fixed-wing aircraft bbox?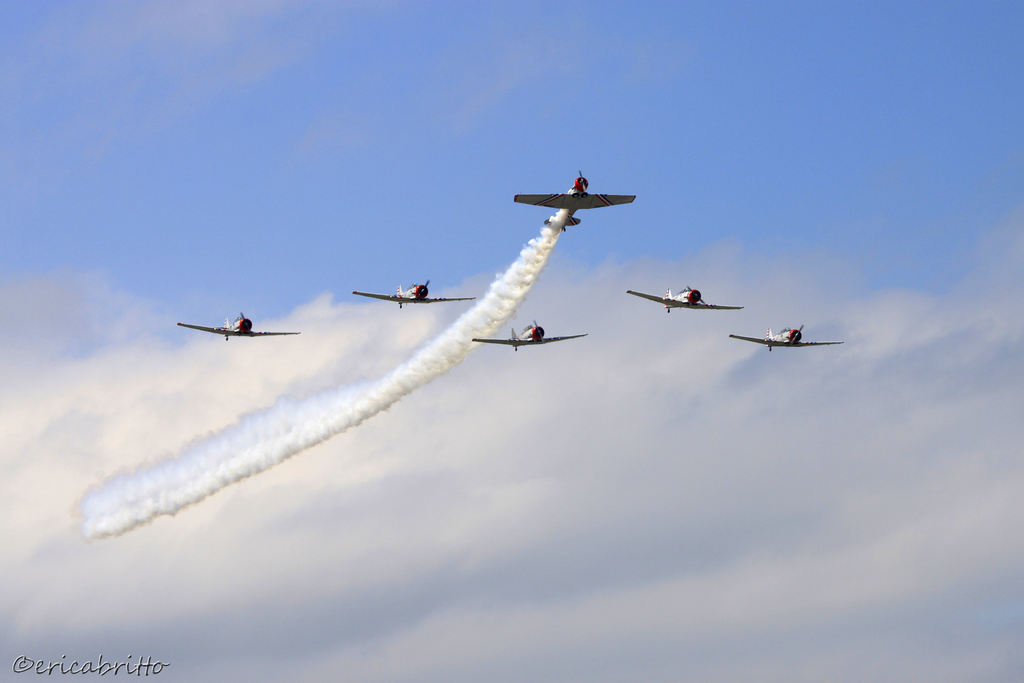
locate(518, 162, 636, 240)
